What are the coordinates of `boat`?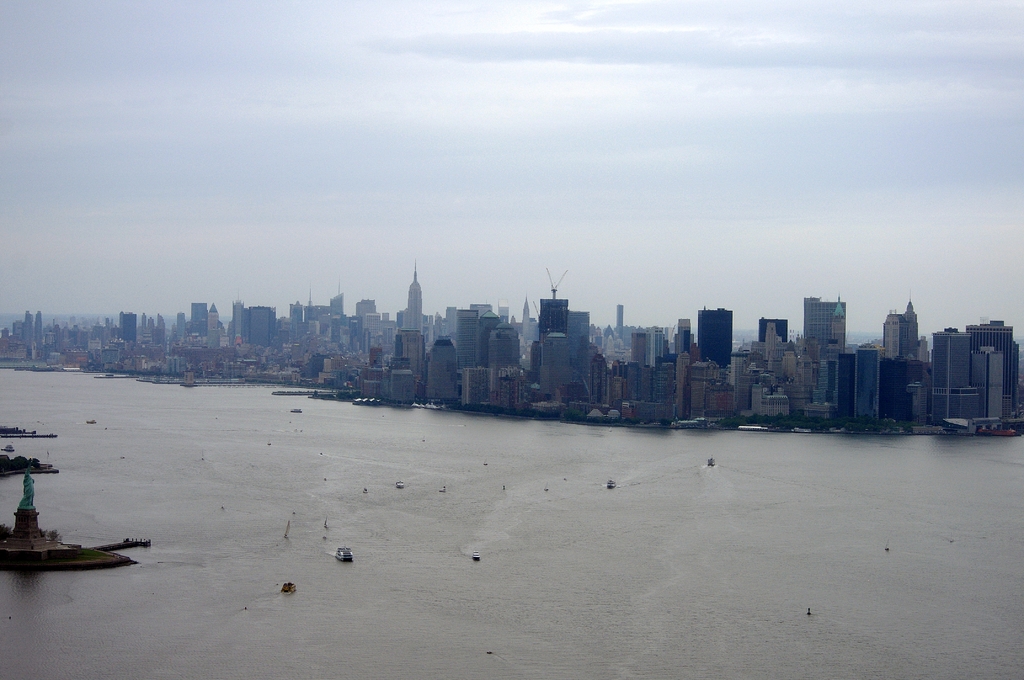
(610, 483, 612, 485).
